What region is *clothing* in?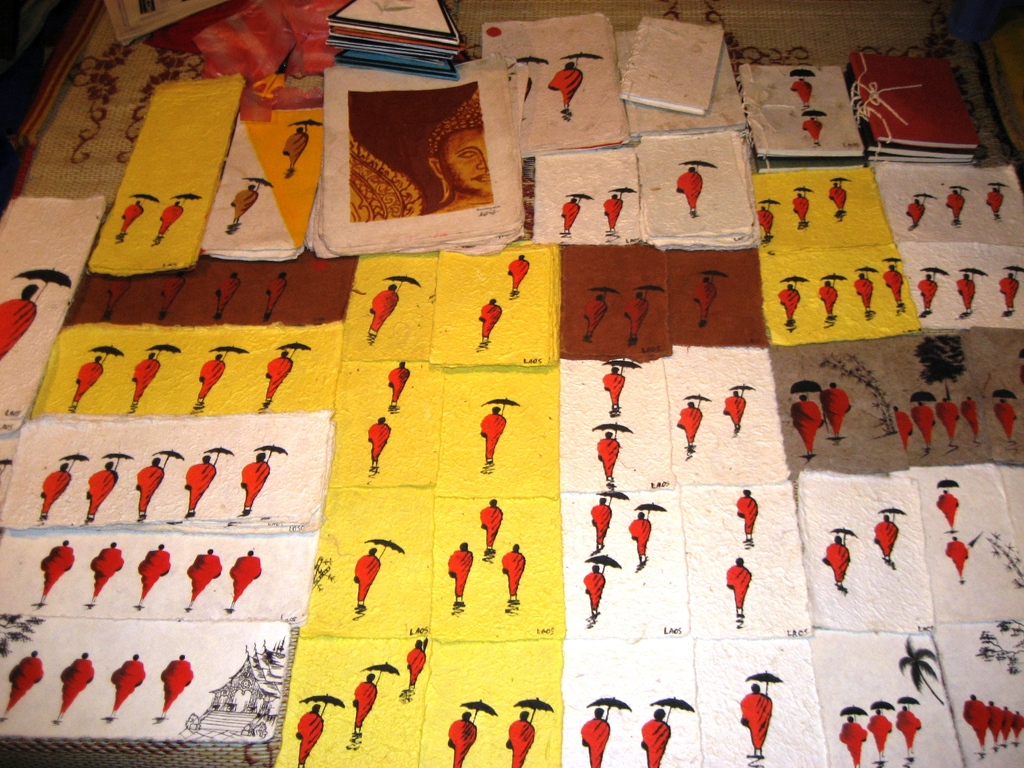
989,191,1004,214.
